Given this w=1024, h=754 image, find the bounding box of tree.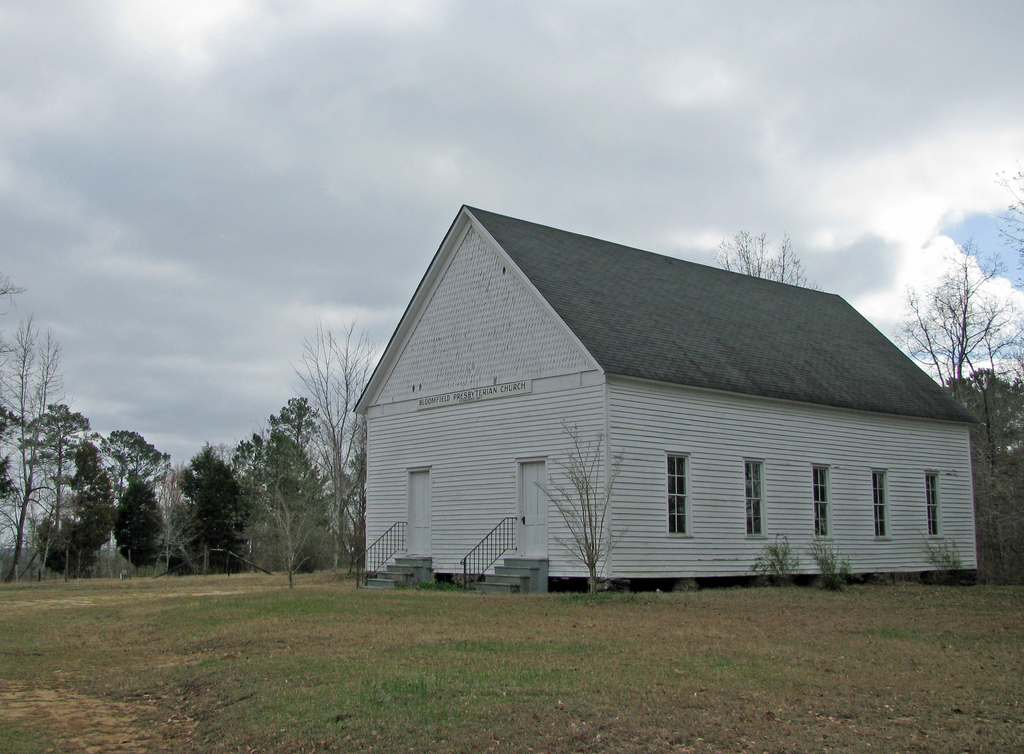
locate(235, 433, 334, 563).
